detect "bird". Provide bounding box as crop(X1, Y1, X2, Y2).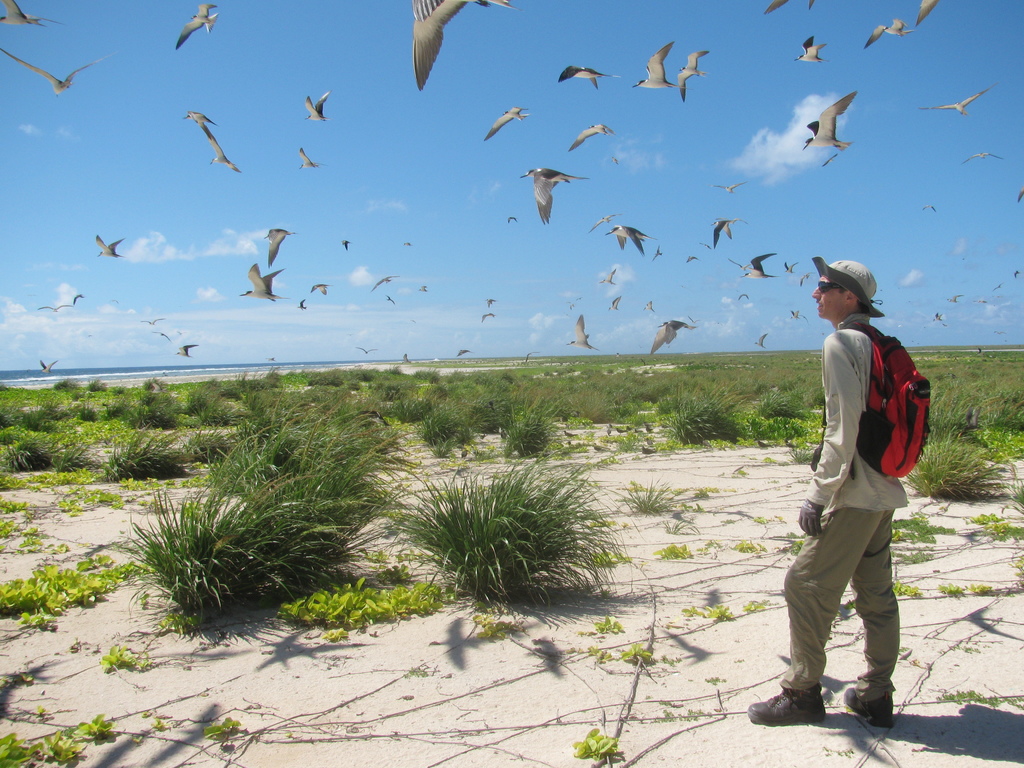
crop(569, 118, 611, 156).
